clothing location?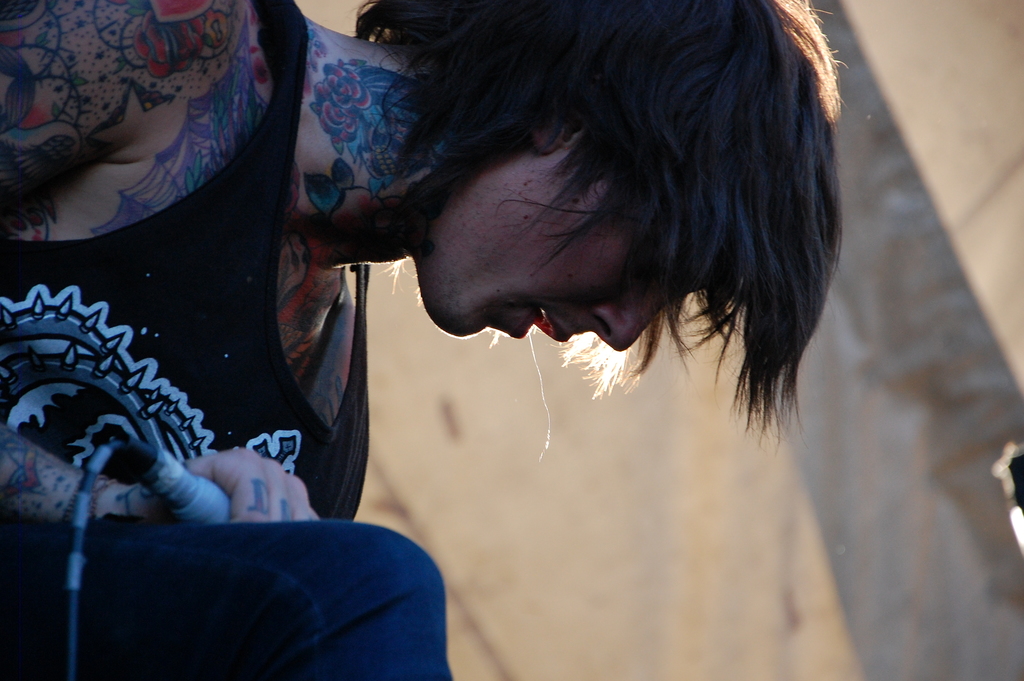
select_region(0, 0, 451, 680)
